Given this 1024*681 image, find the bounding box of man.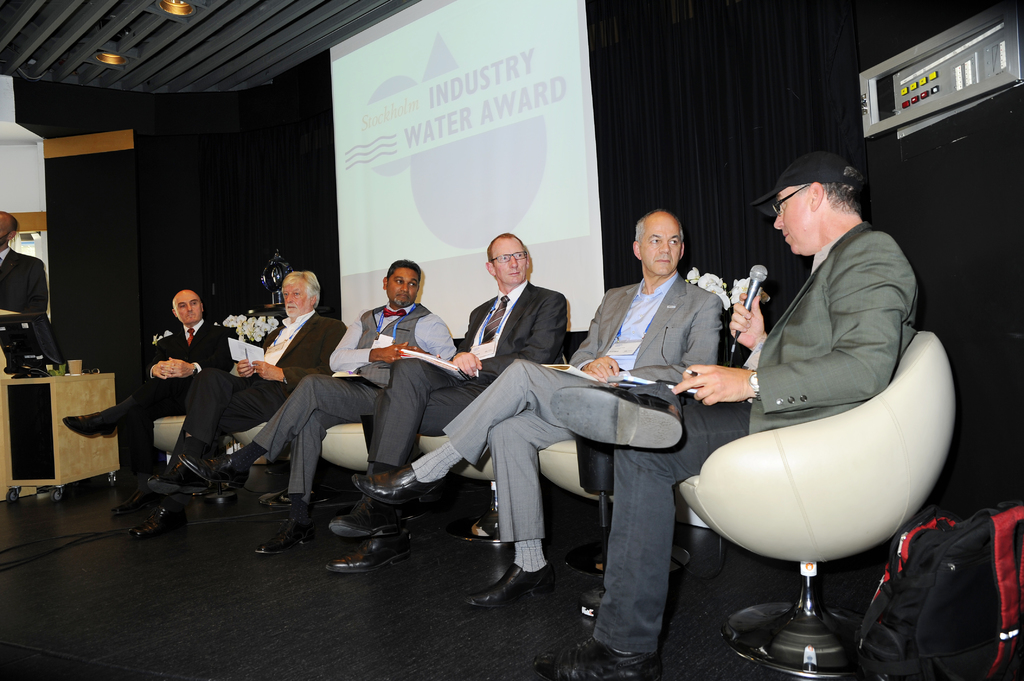
(x1=156, y1=272, x2=355, y2=487).
